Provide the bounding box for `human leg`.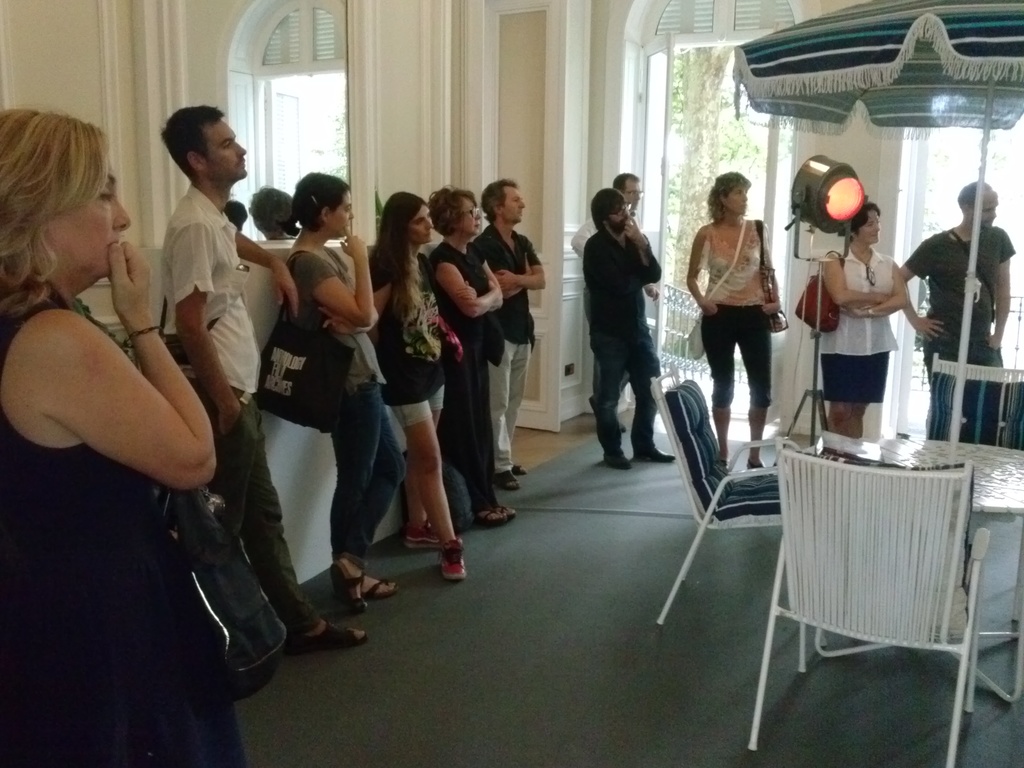
rect(825, 392, 851, 428).
